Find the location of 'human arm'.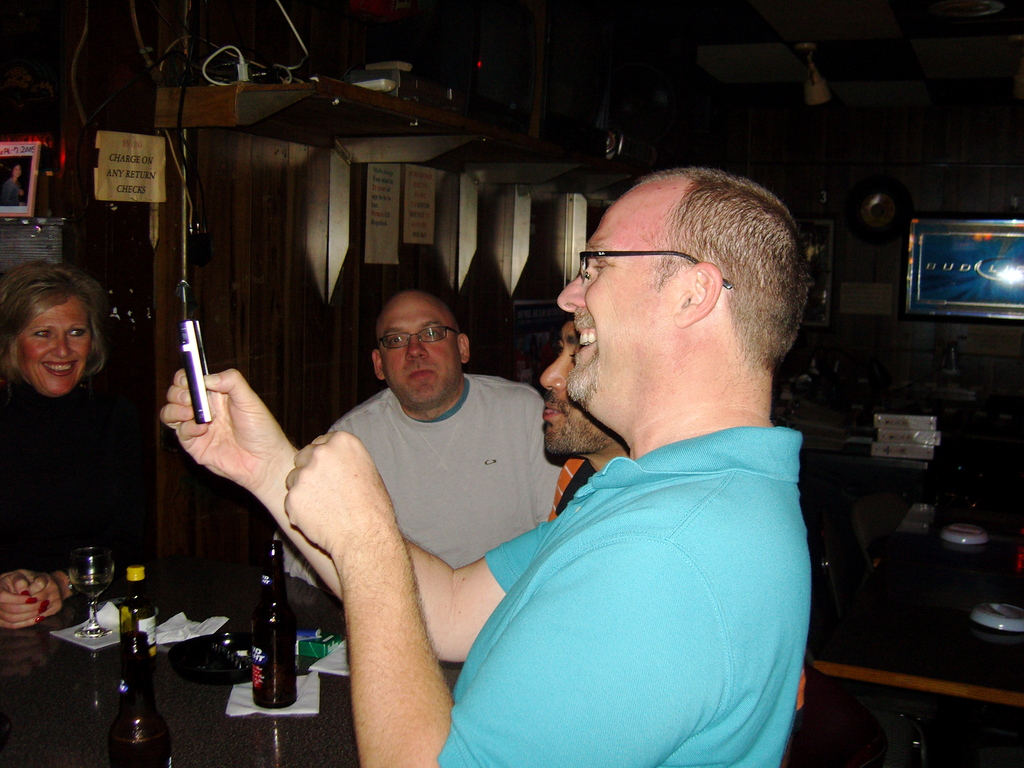
Location: x1=0 y1=573 x2=53 y2=630.
